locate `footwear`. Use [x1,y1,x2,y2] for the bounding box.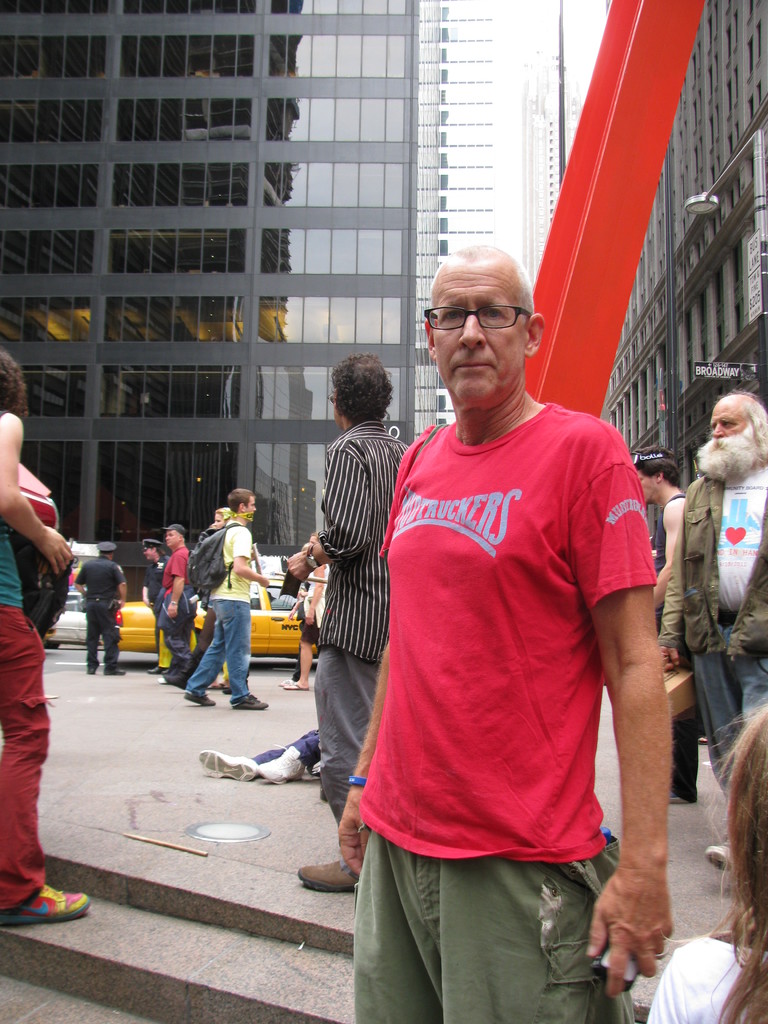
[198,750,259,781].
